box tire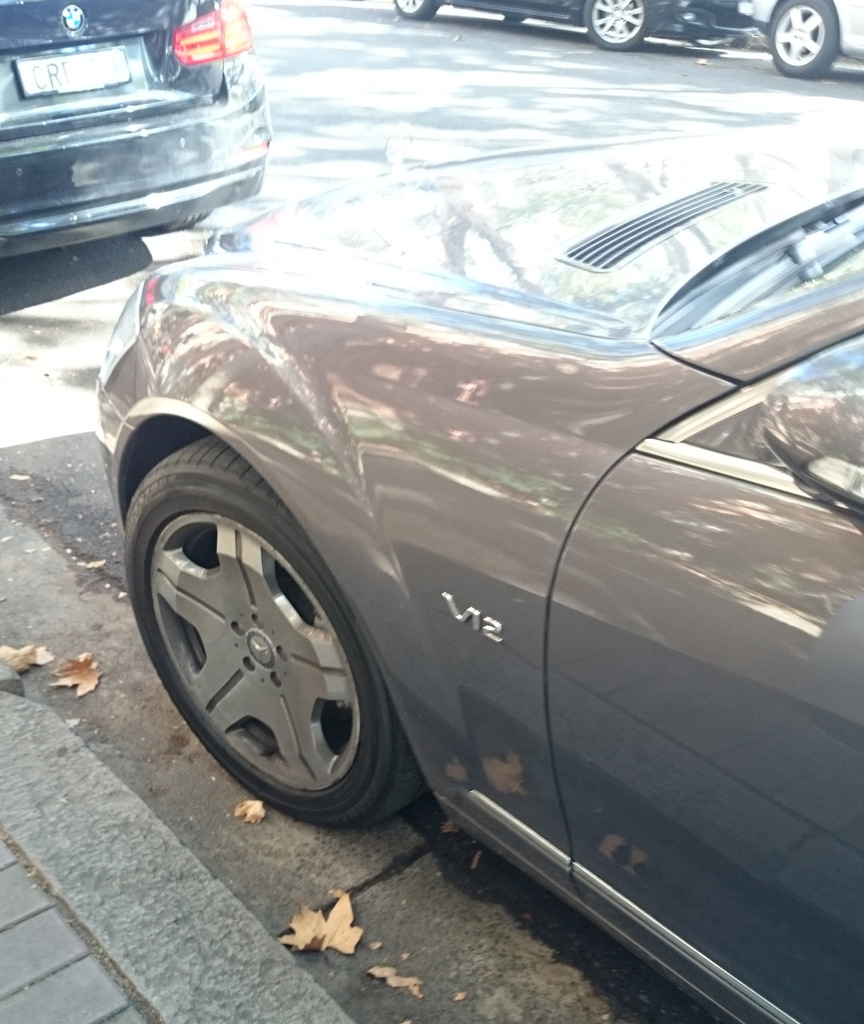
584 0 658 49
